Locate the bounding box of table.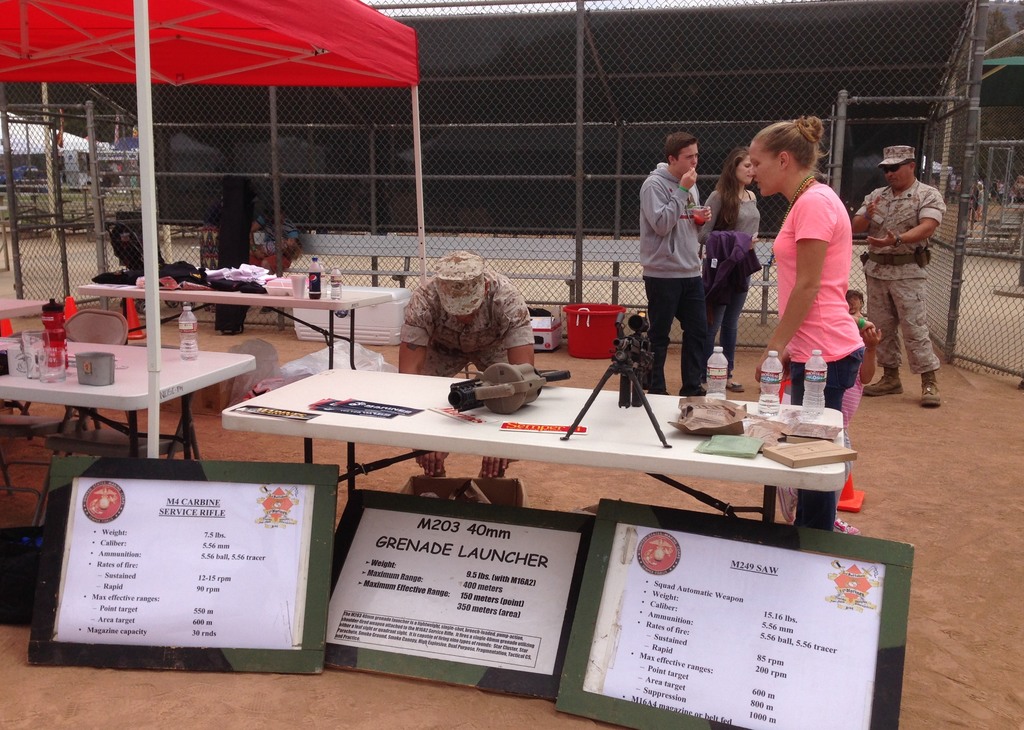
Bounding box: [221, 361, 848, 531].
